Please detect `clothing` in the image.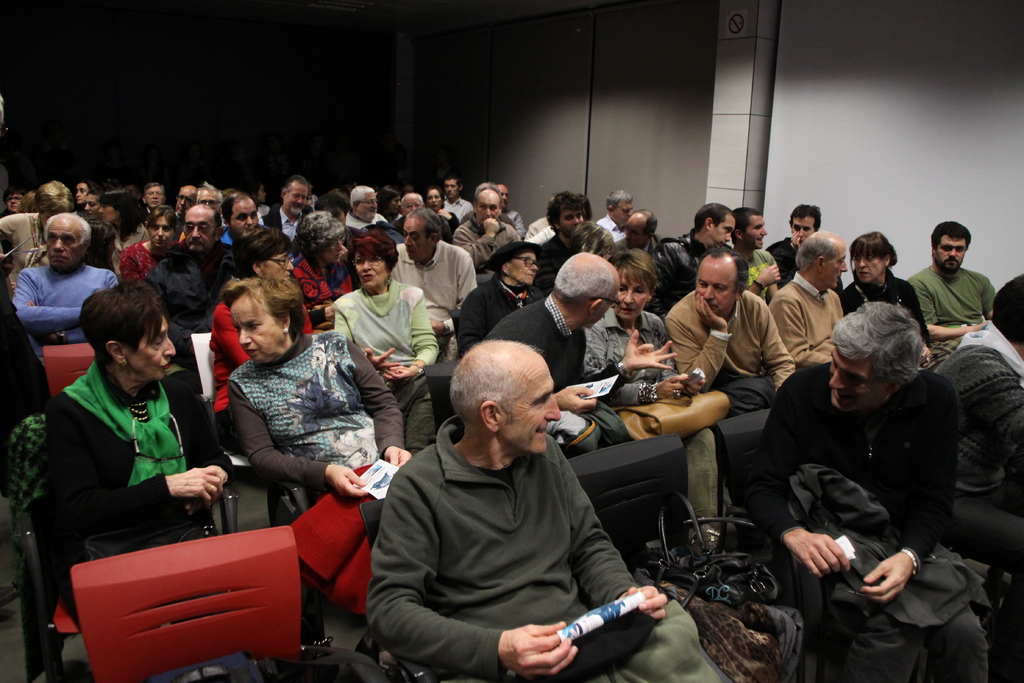
box=[908, 260, 998, 343].
